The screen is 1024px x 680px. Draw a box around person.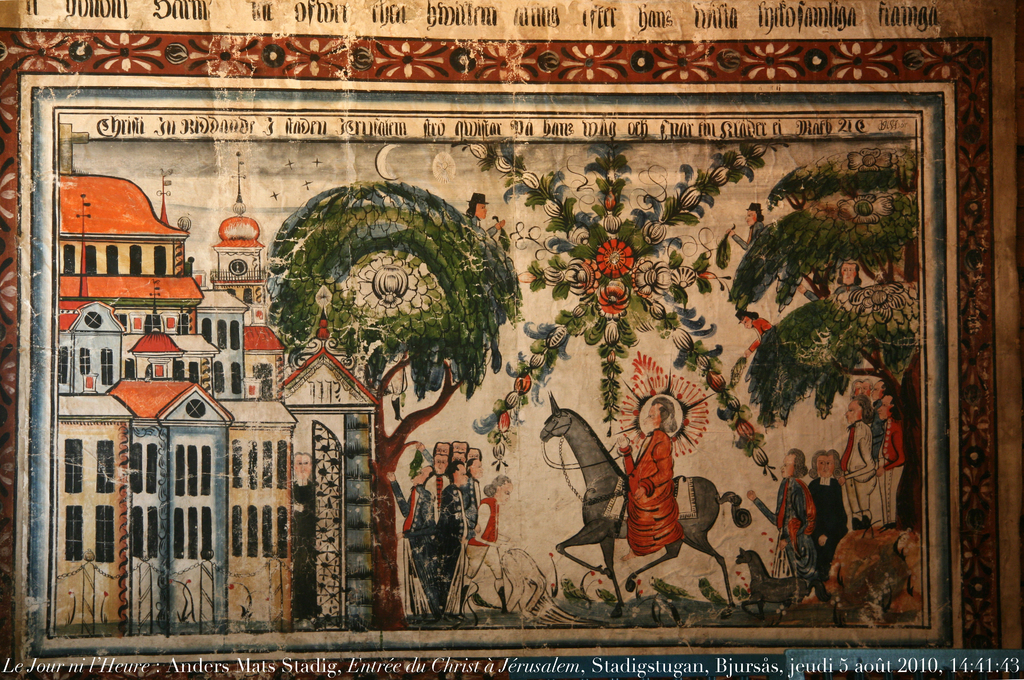
detection(616, 391, 691, 549).
